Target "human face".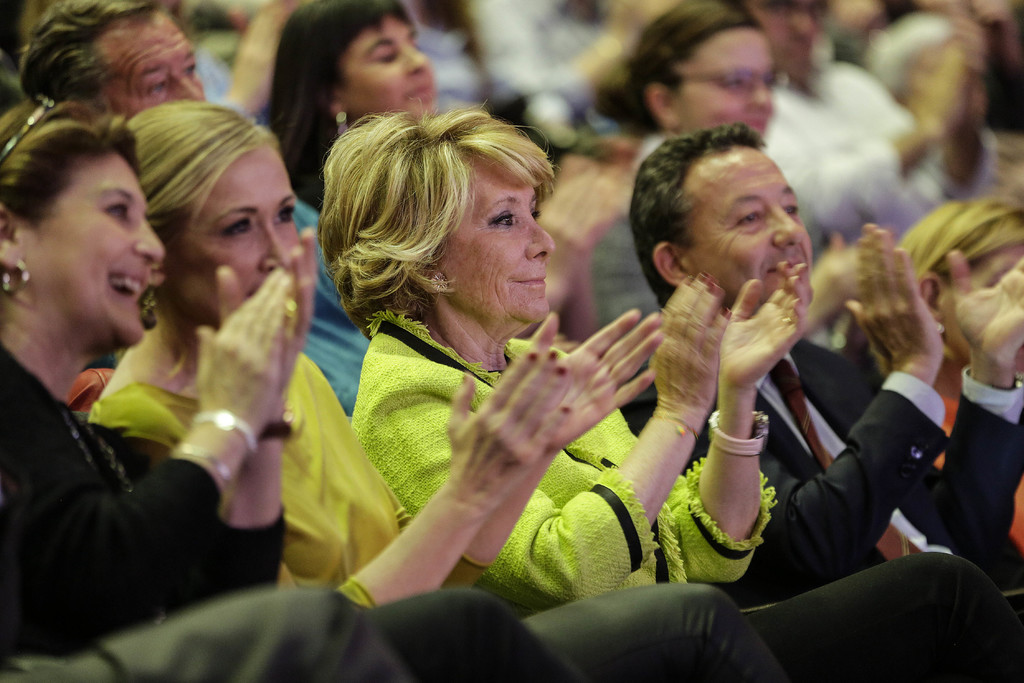
Target region: {"x1": 23, "y1": 147, "x2": 163, "y2": 351}.
